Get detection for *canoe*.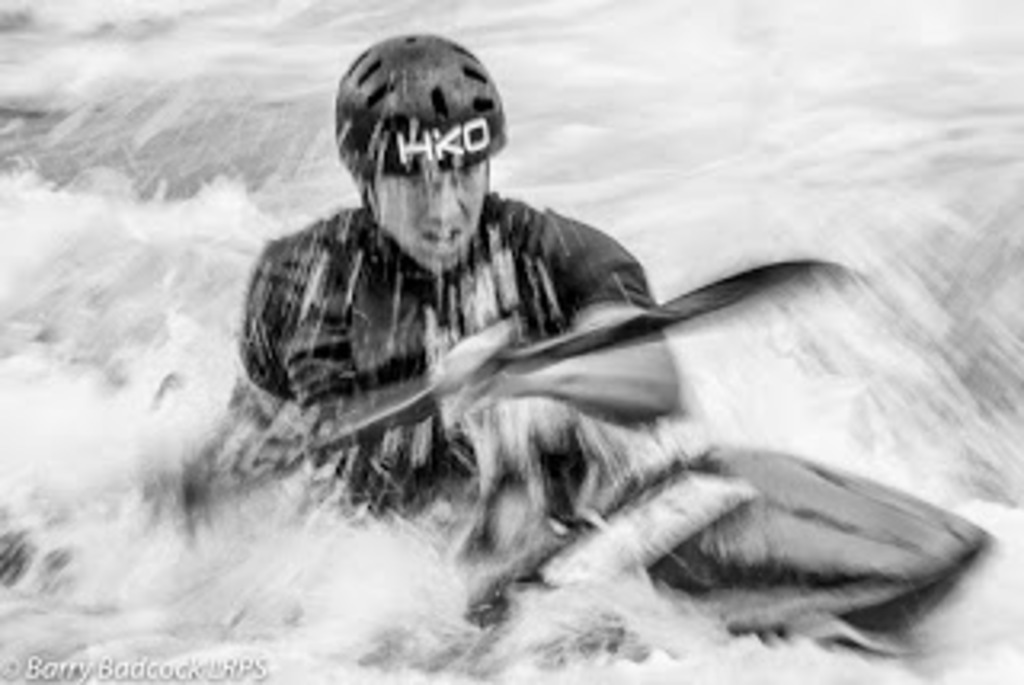
Detection: 483:435:995:627.
